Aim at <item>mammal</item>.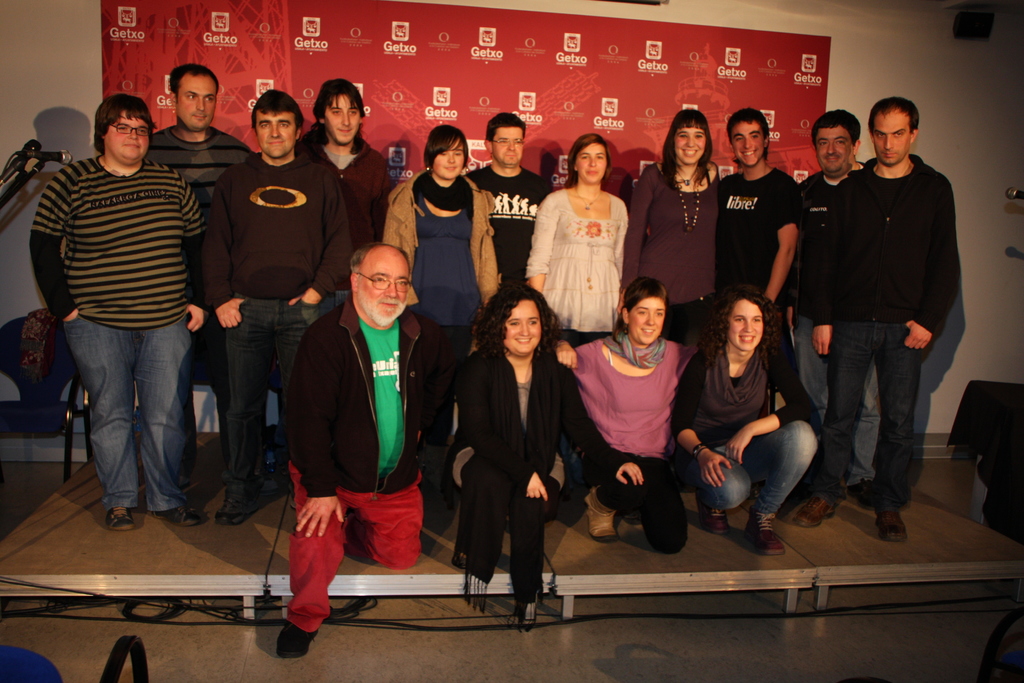
Aimed at <bbox>465, 106, 552, 289</bbox>.
